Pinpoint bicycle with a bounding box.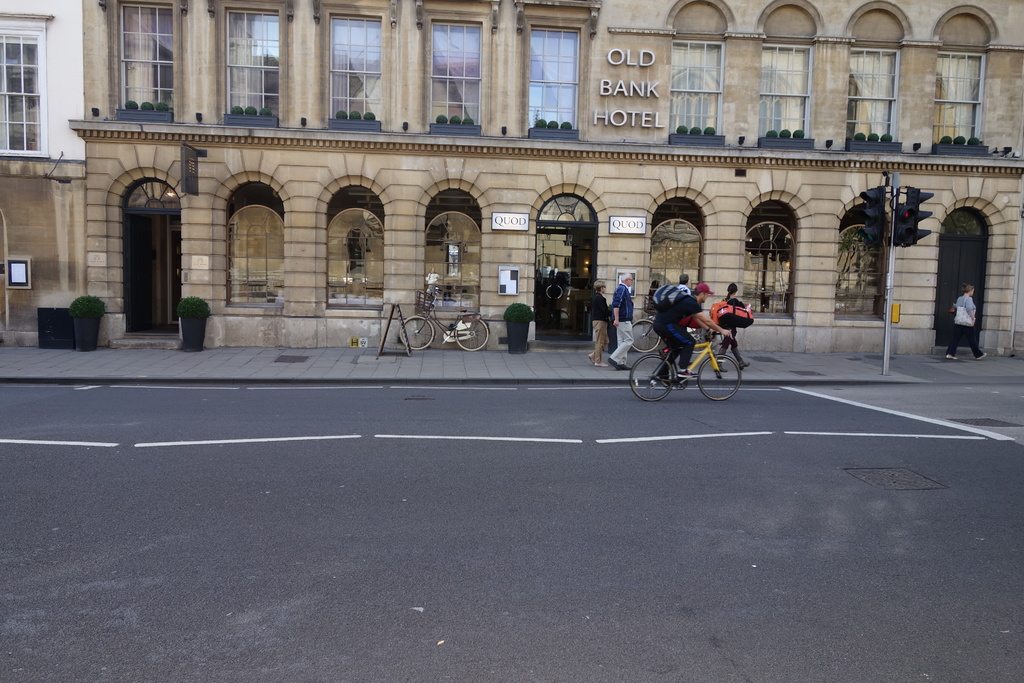
l=388, t=281, r=496, b=358.
